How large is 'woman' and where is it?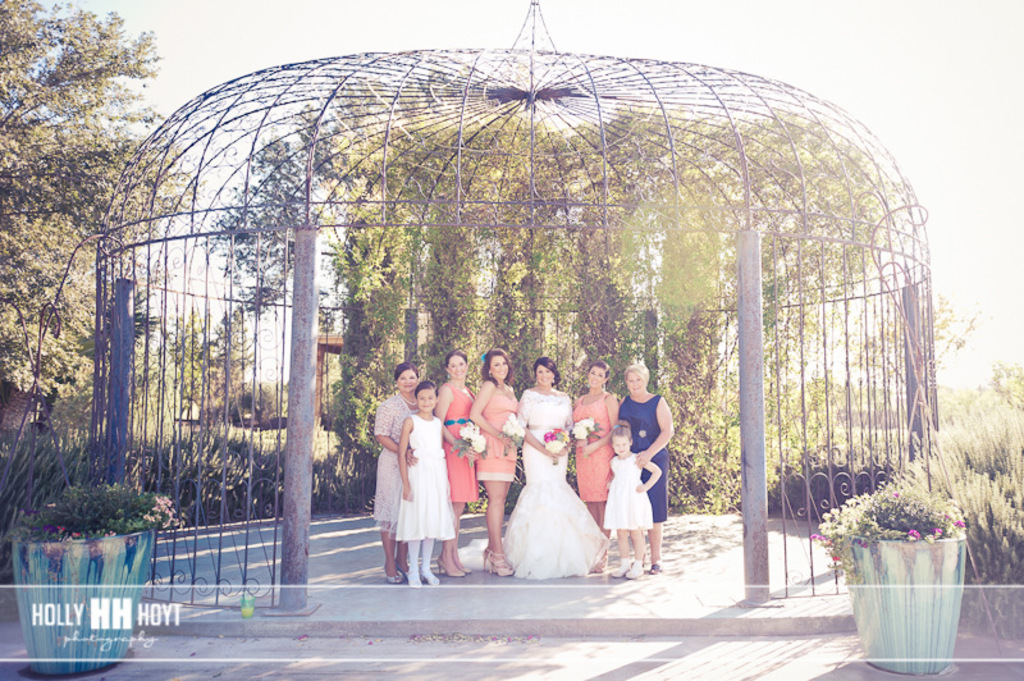
Bounding box: BBox(470, 348, 525, 581).
